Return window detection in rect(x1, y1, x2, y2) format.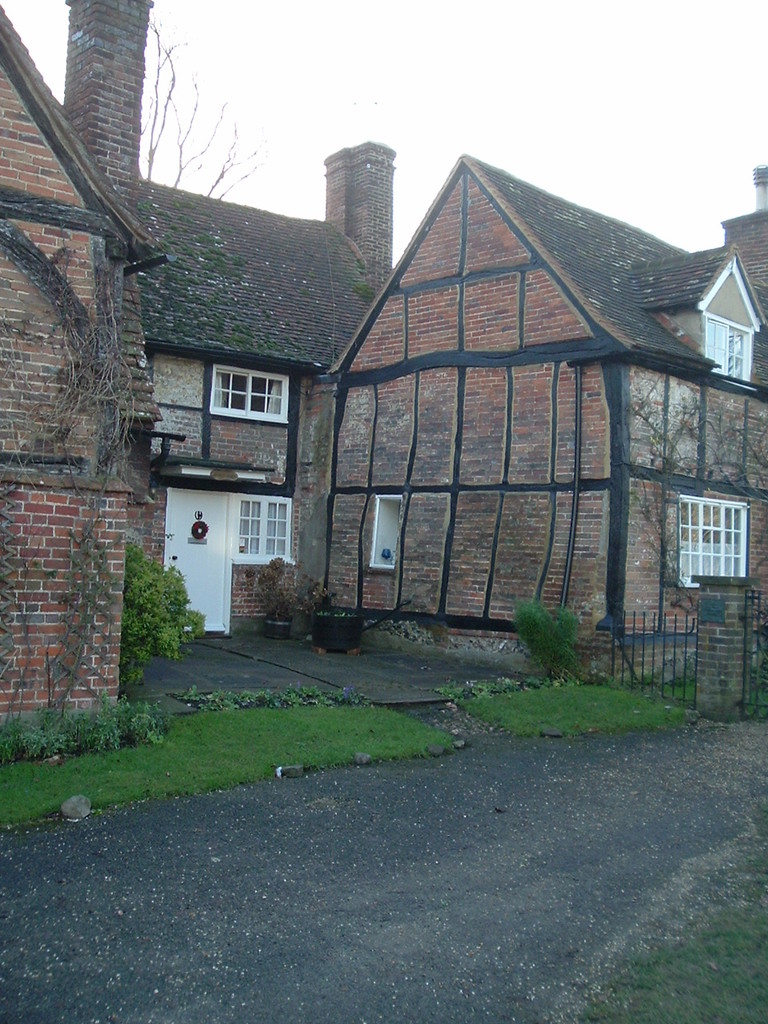
rect(368, 498, 405, 570).
